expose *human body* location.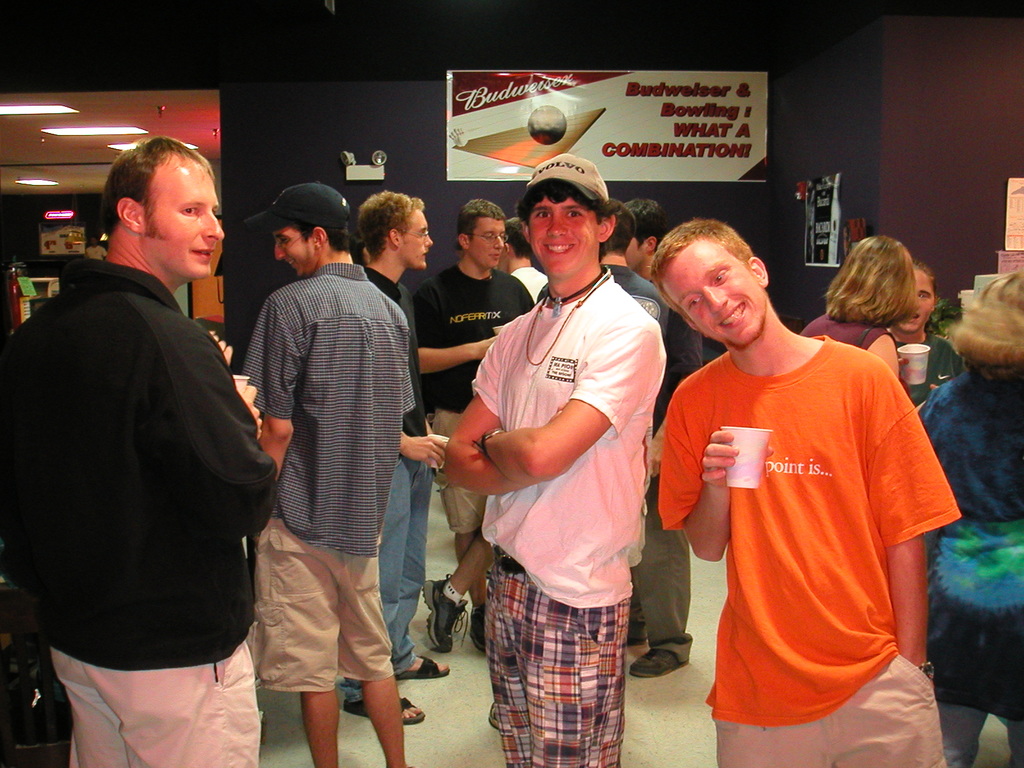
Exposed at [left=0, top=132, right=262, bottom=767].
